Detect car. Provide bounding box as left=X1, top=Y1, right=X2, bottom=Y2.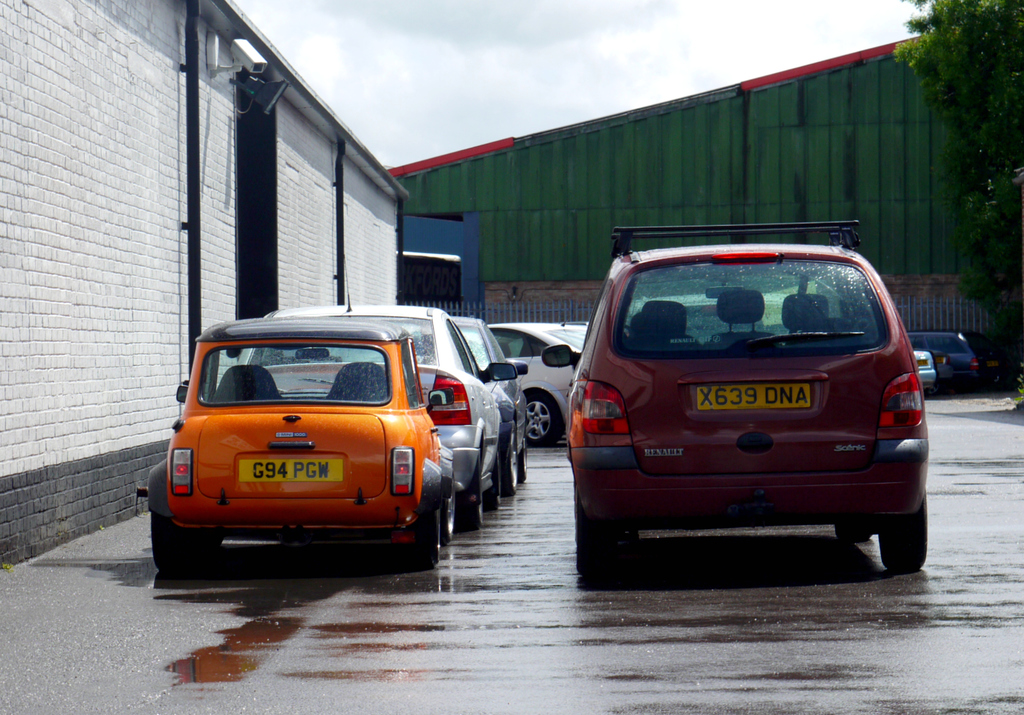
left=483, top=320, right=596, bottom=453.
